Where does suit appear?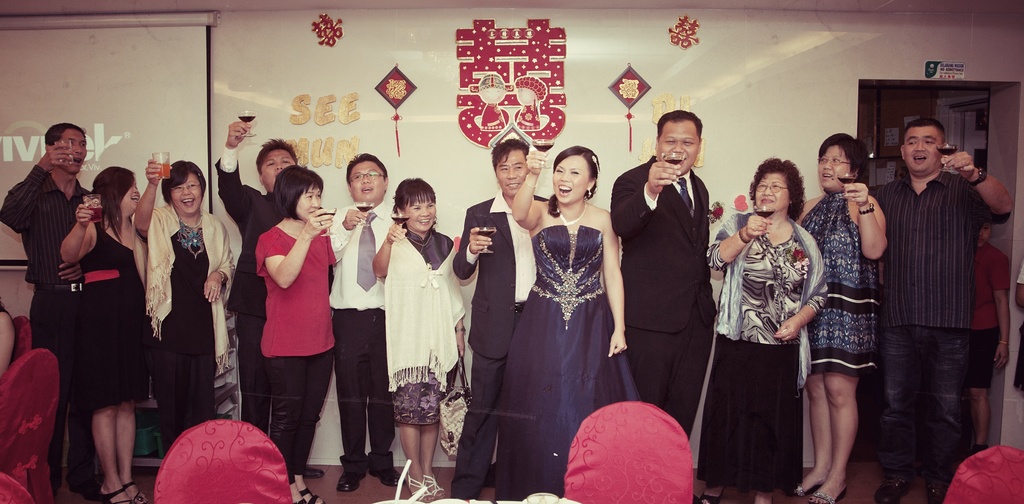
Appears at [611,158,714,427].
